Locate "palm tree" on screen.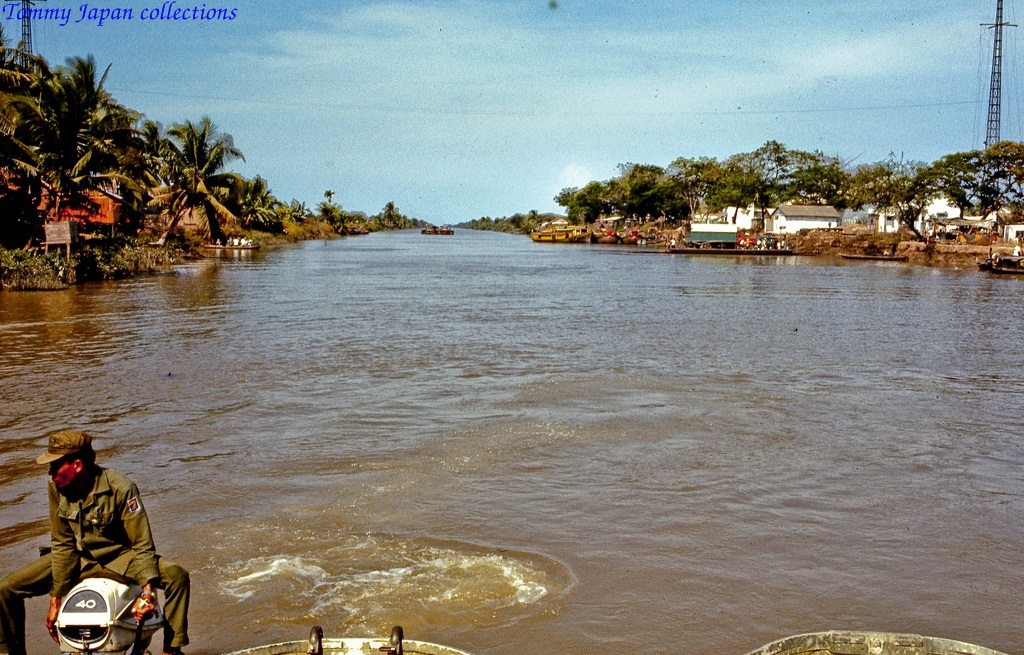
On screen at 25,49,130,190.
